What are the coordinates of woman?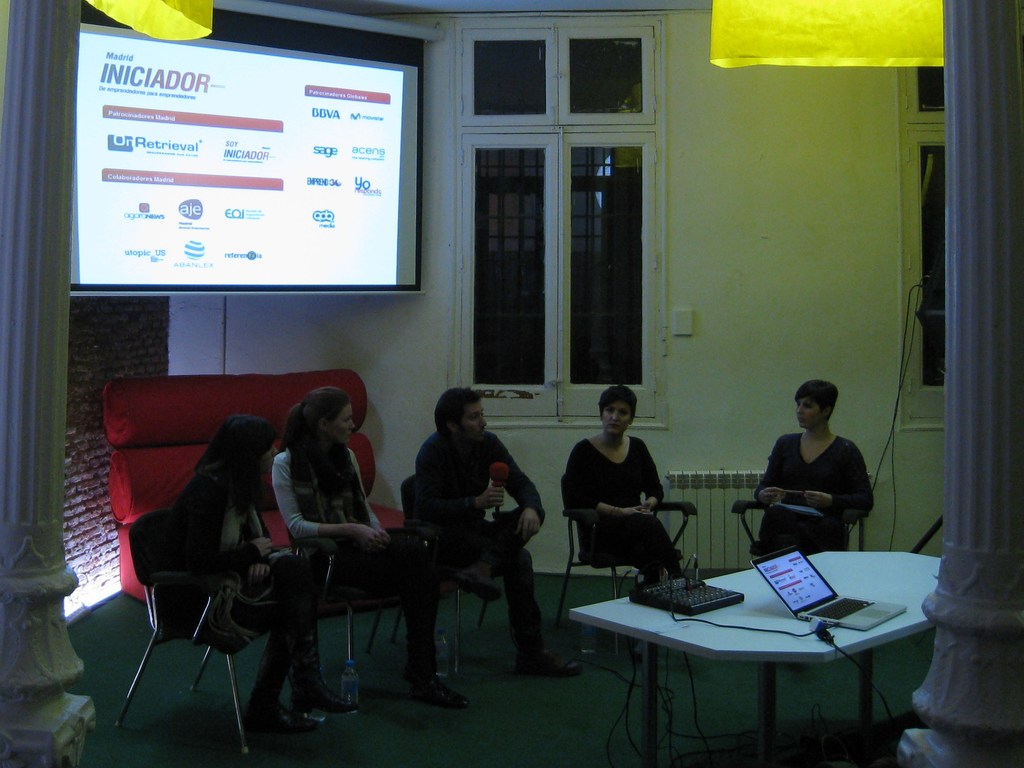
x1=744, y1=372, x2=881, y2=574.
